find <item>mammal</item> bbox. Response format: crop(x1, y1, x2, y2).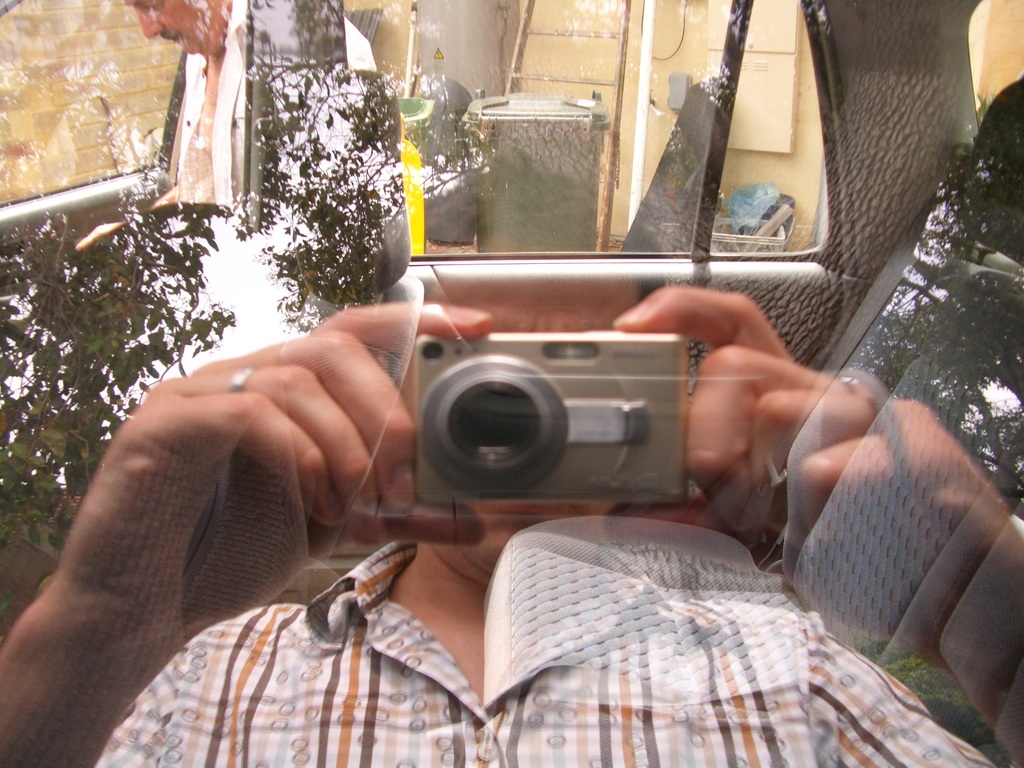
crop(1, 274, 1020, 767).
